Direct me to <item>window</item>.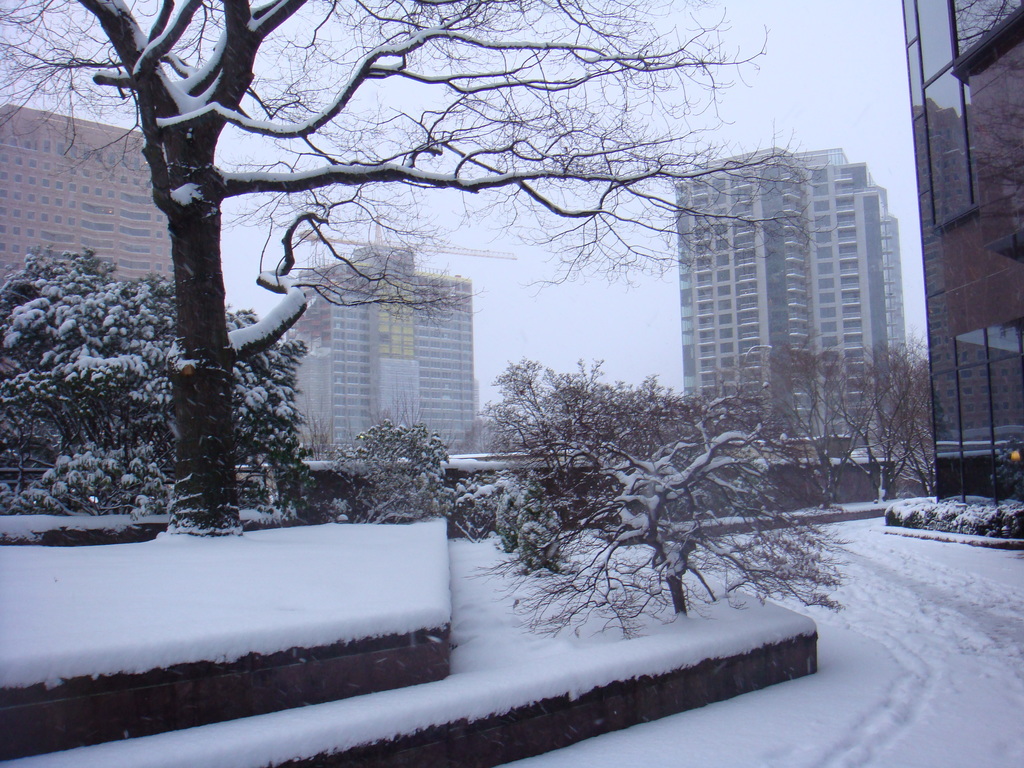
Direction: Rect(838, 223, 854, 237).
